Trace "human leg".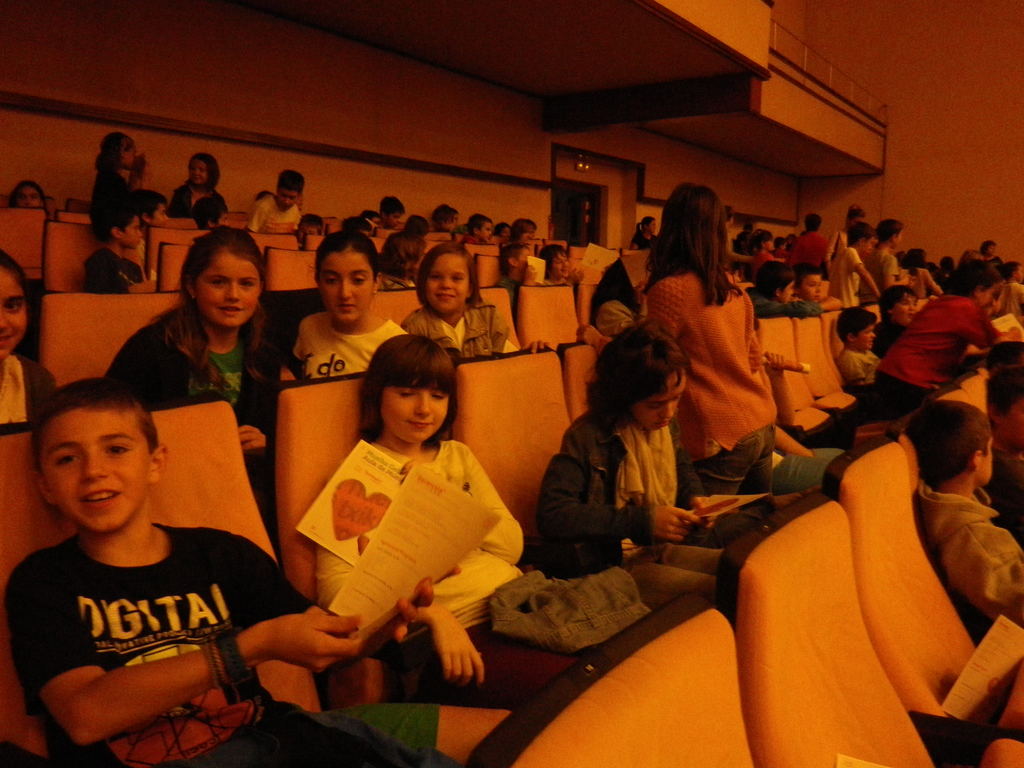
Traced to [x1=620, y1=563, x2=715, y2=613].
